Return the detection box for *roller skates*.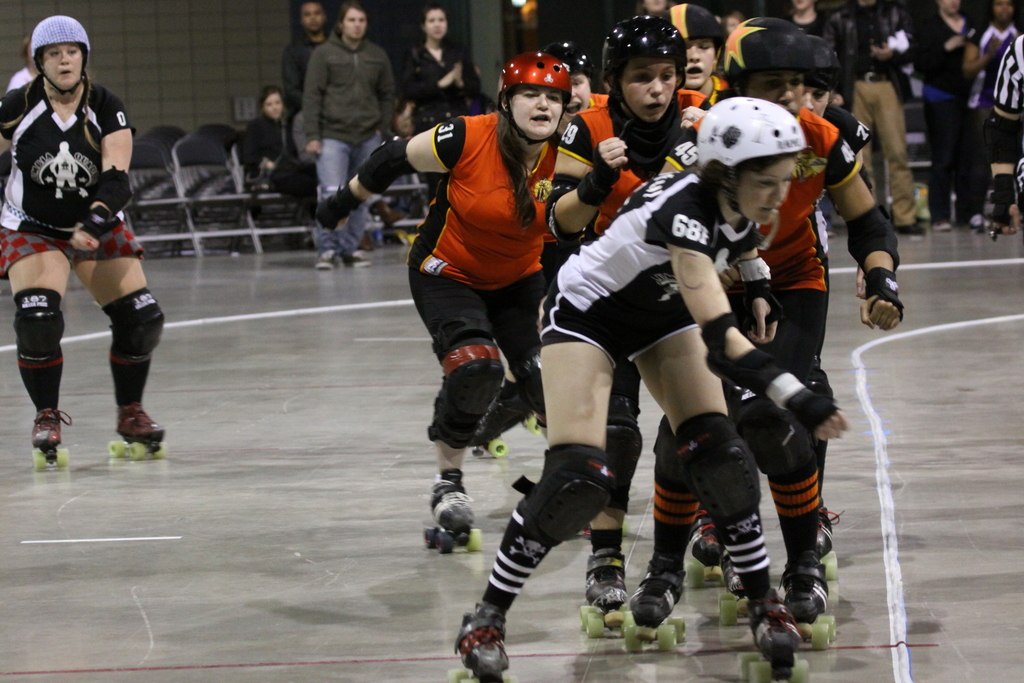
crop(29, 407, 70, 470).
